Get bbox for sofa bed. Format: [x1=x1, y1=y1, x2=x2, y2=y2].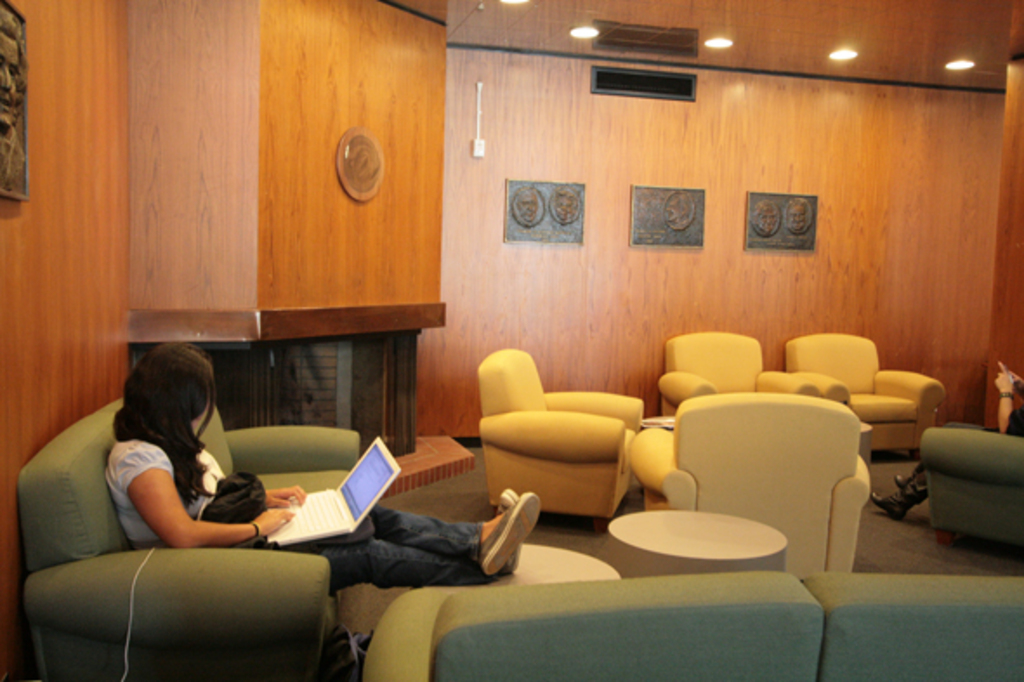
[x1=368, y1=567, x2=1022, y2=680].
